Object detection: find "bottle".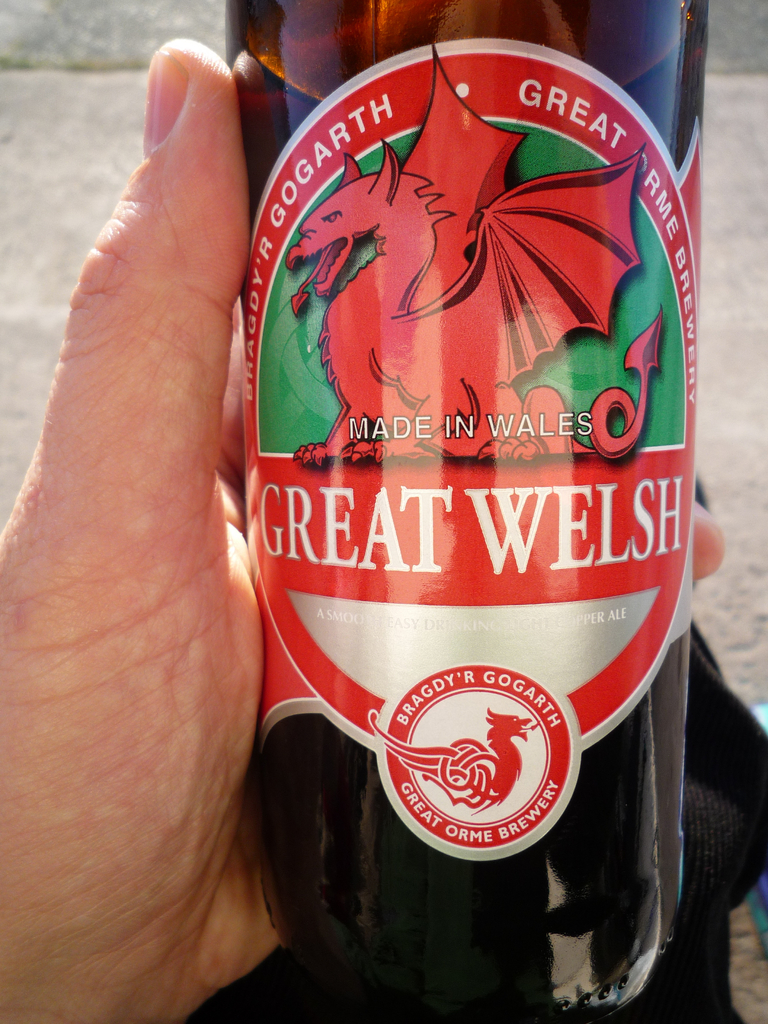
<region>227, 0, 724, 991</region>.
